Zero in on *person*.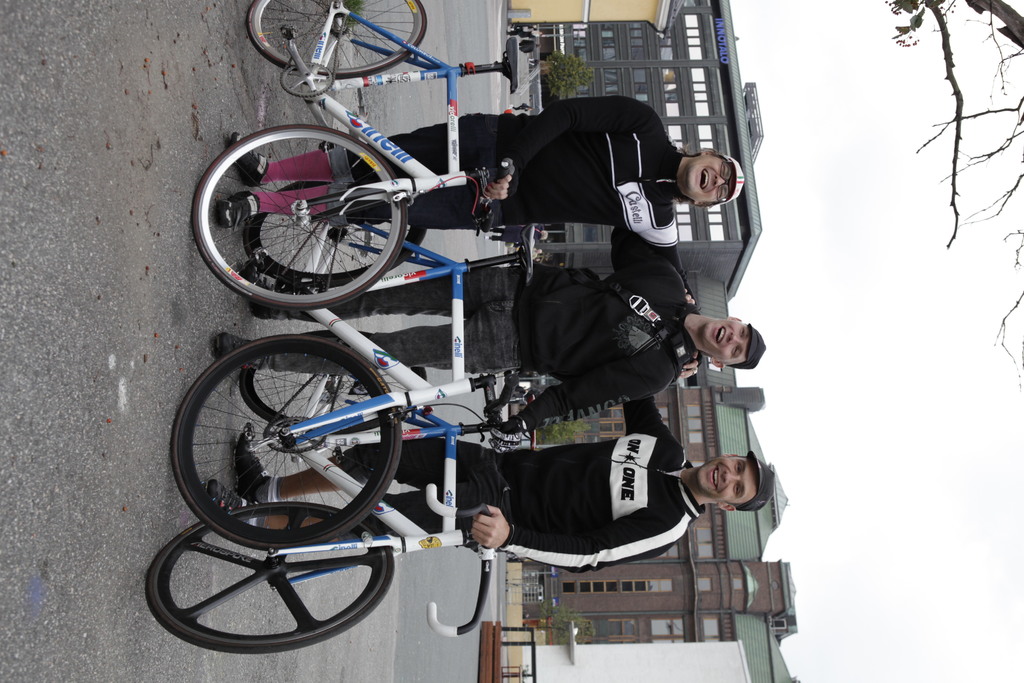
Zeroed in: [196, 399, 779, 575].
